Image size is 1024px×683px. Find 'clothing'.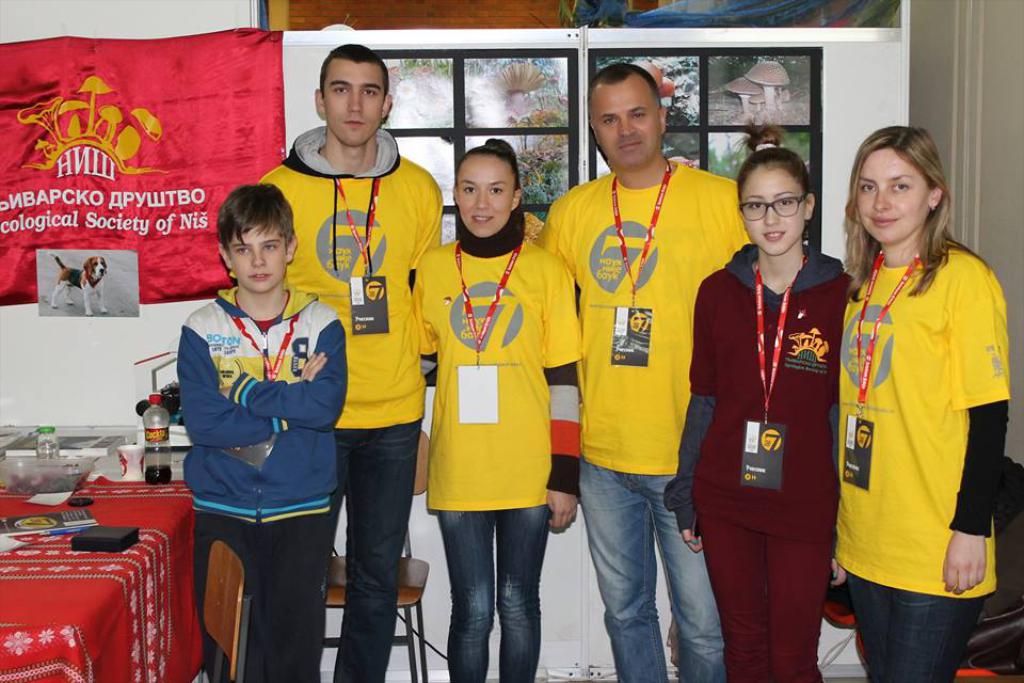
<bbox>410, 231, 583, 682</bbox>.
